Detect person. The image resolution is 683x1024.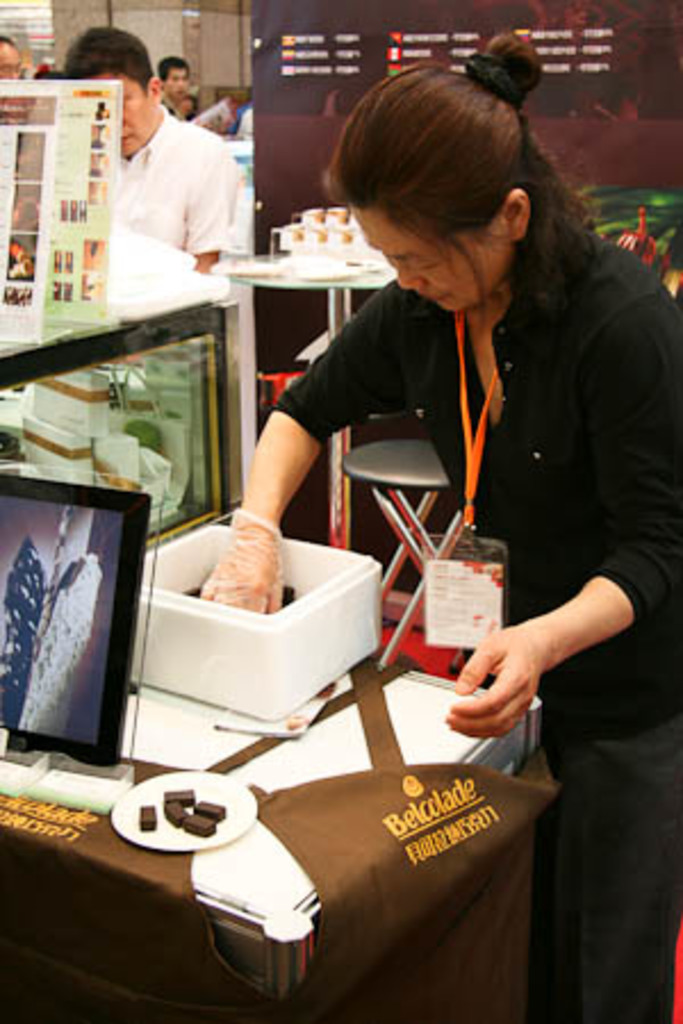
Rect(150, 52, 200, 121).
